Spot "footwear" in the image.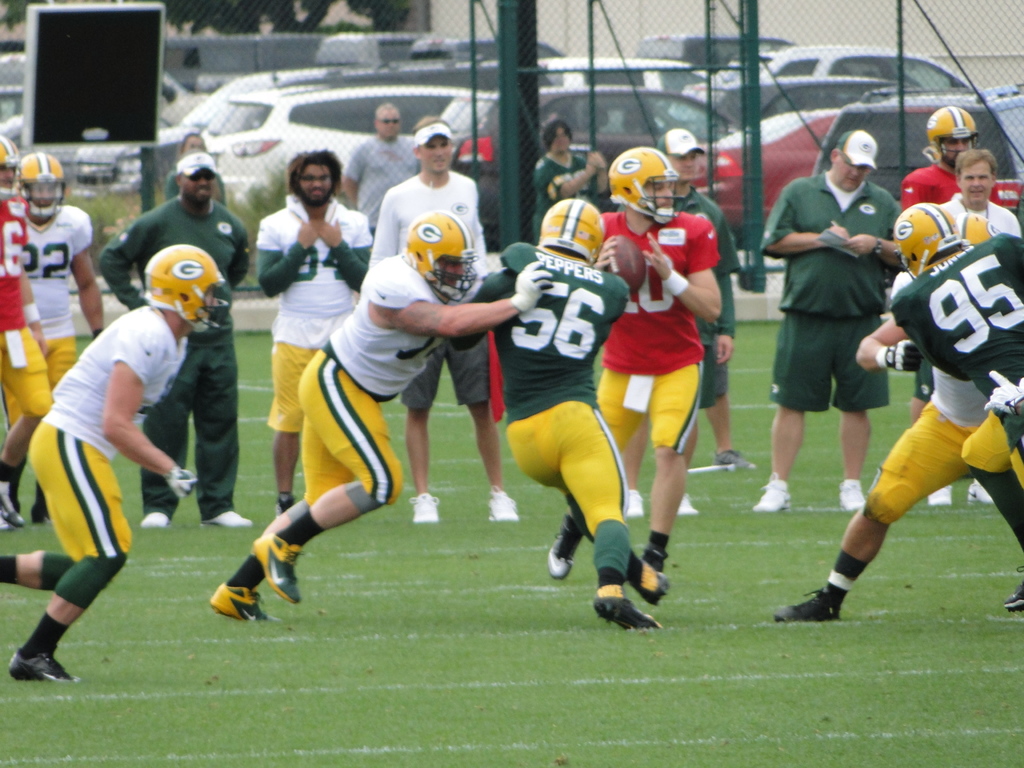
"footwear" found at [252, 531, 306, 604].
